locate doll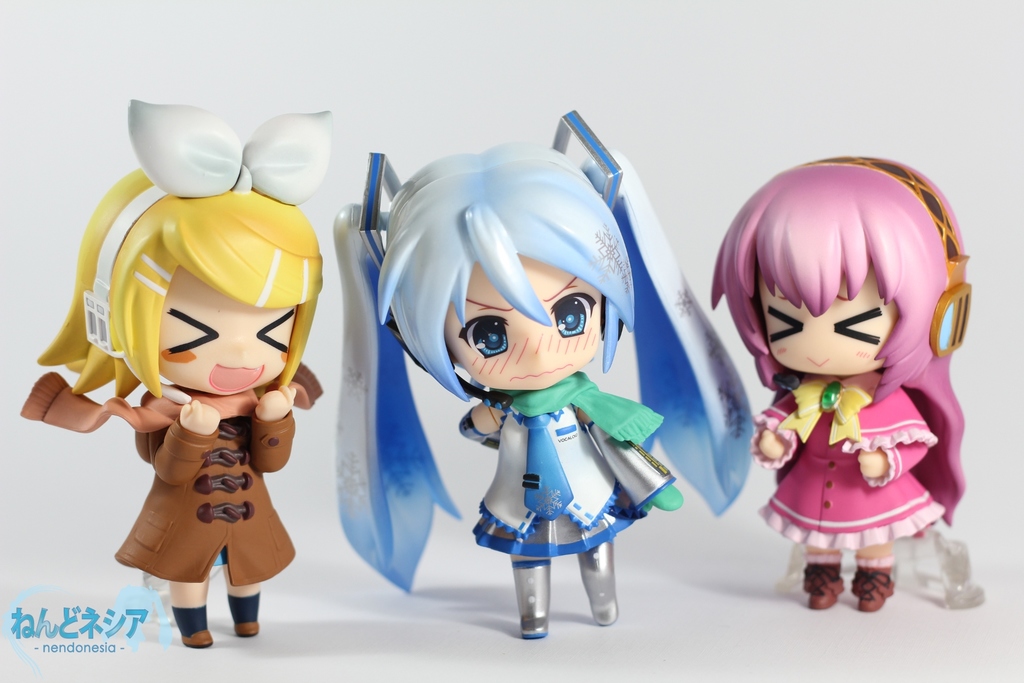
16/92/331/649
